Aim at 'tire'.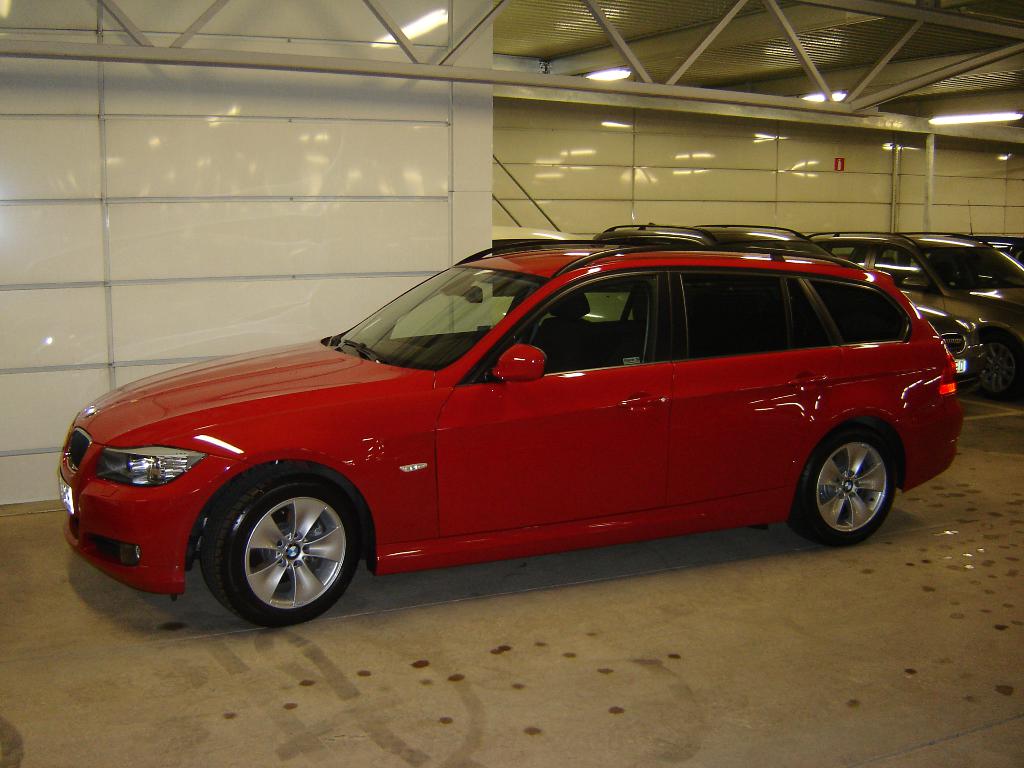
Aimed at region(794, 419, 900, 544).
